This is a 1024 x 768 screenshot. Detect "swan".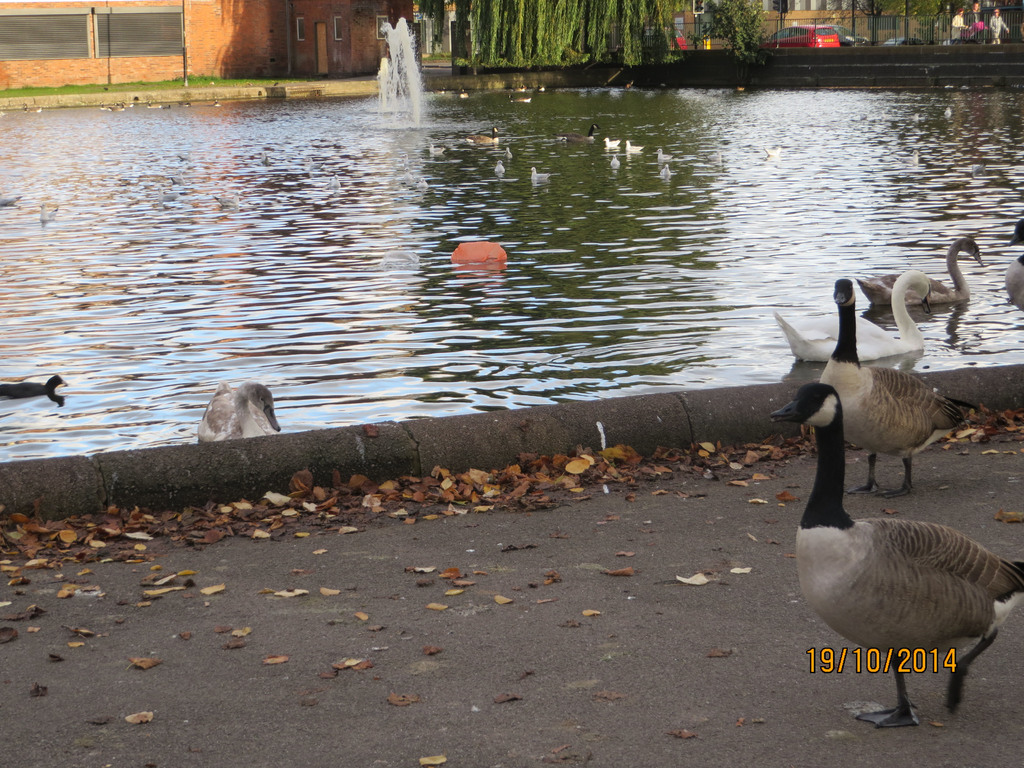
(769,266,936,367).
